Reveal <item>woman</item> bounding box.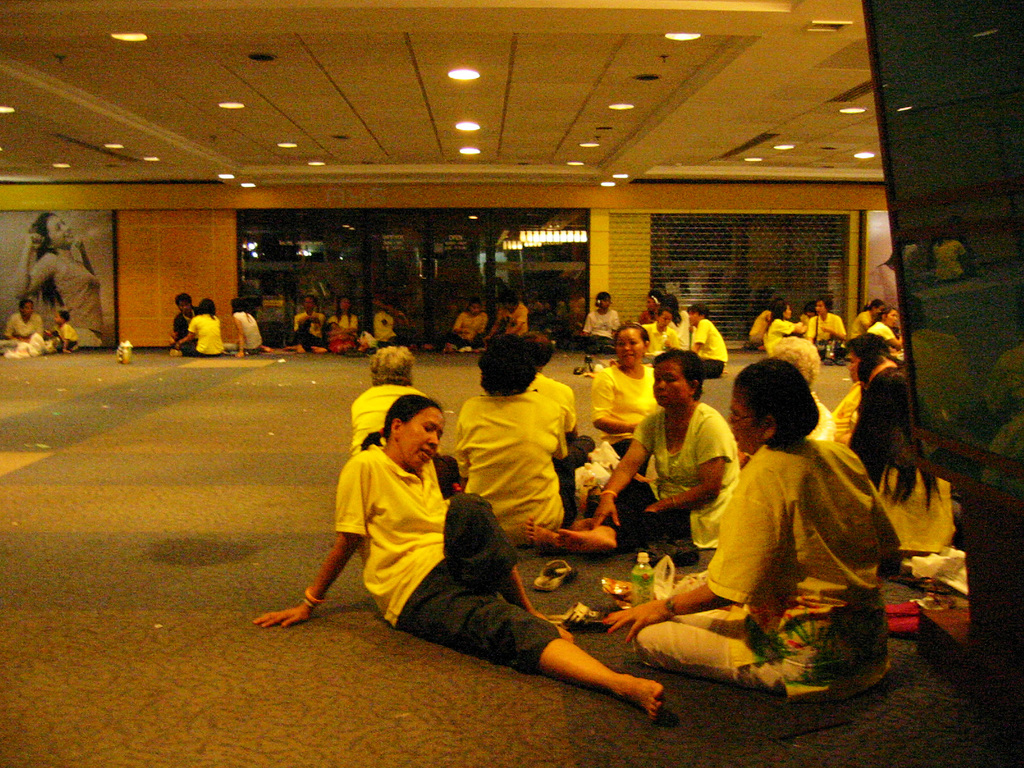
Revealed: [854,298,882,335].
